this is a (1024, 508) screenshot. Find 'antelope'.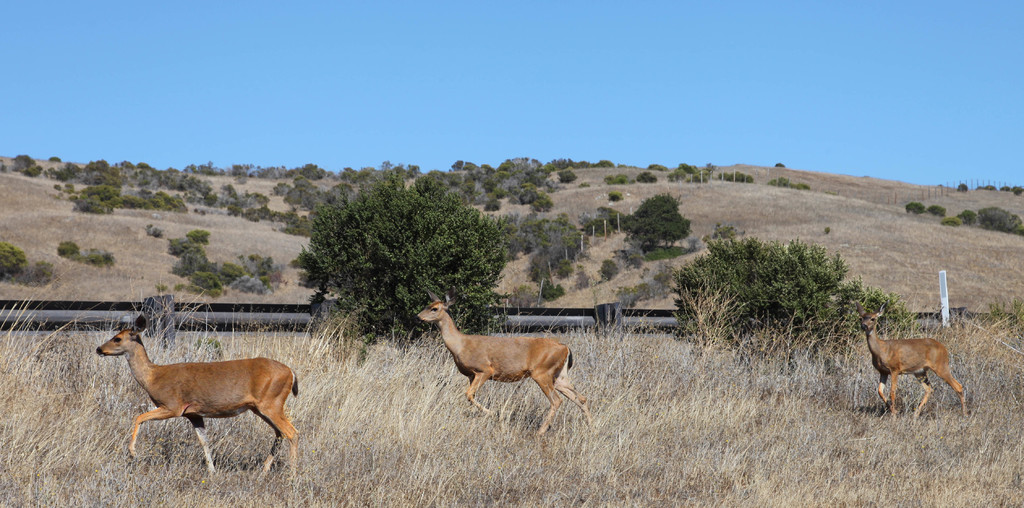
Bounding box: [x1=413, y1=297, x2=597, y2=435].
